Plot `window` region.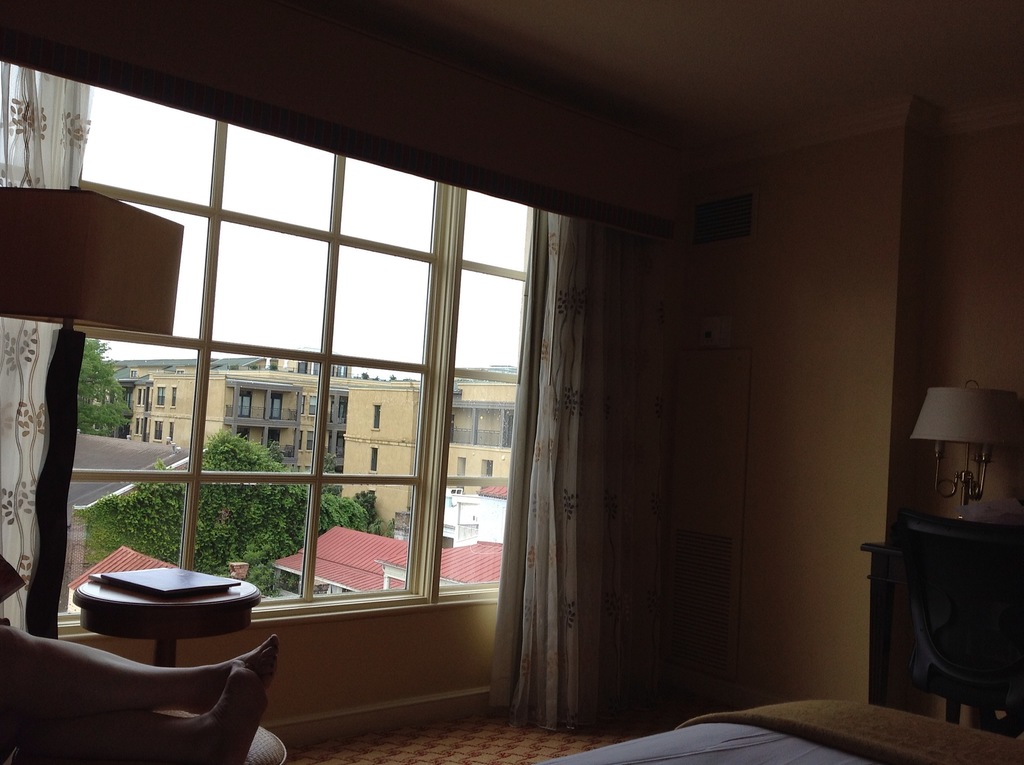
Plotted at box=[456, 454, 466, 478].
